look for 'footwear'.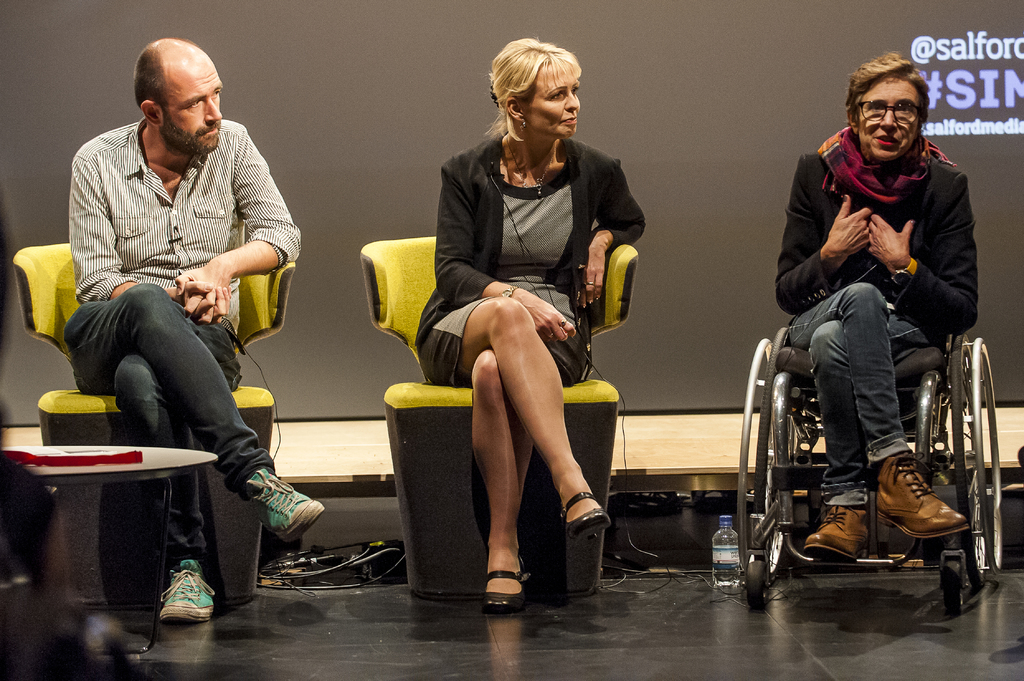
Found: box=[869, 452, 972, 545].
